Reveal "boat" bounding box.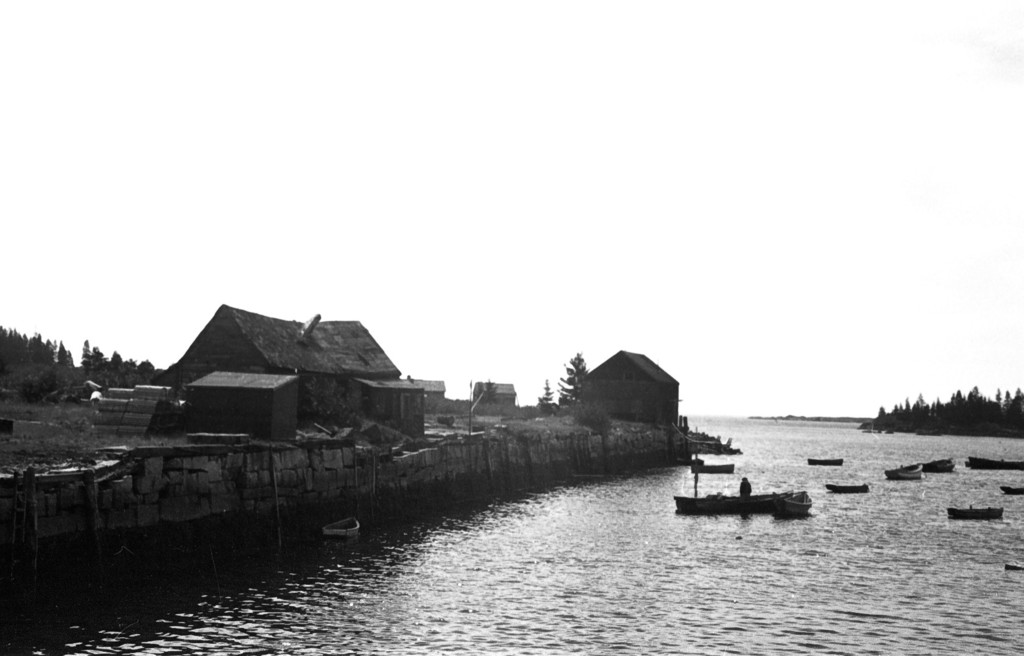
Revealed: 667/488/789/512.
